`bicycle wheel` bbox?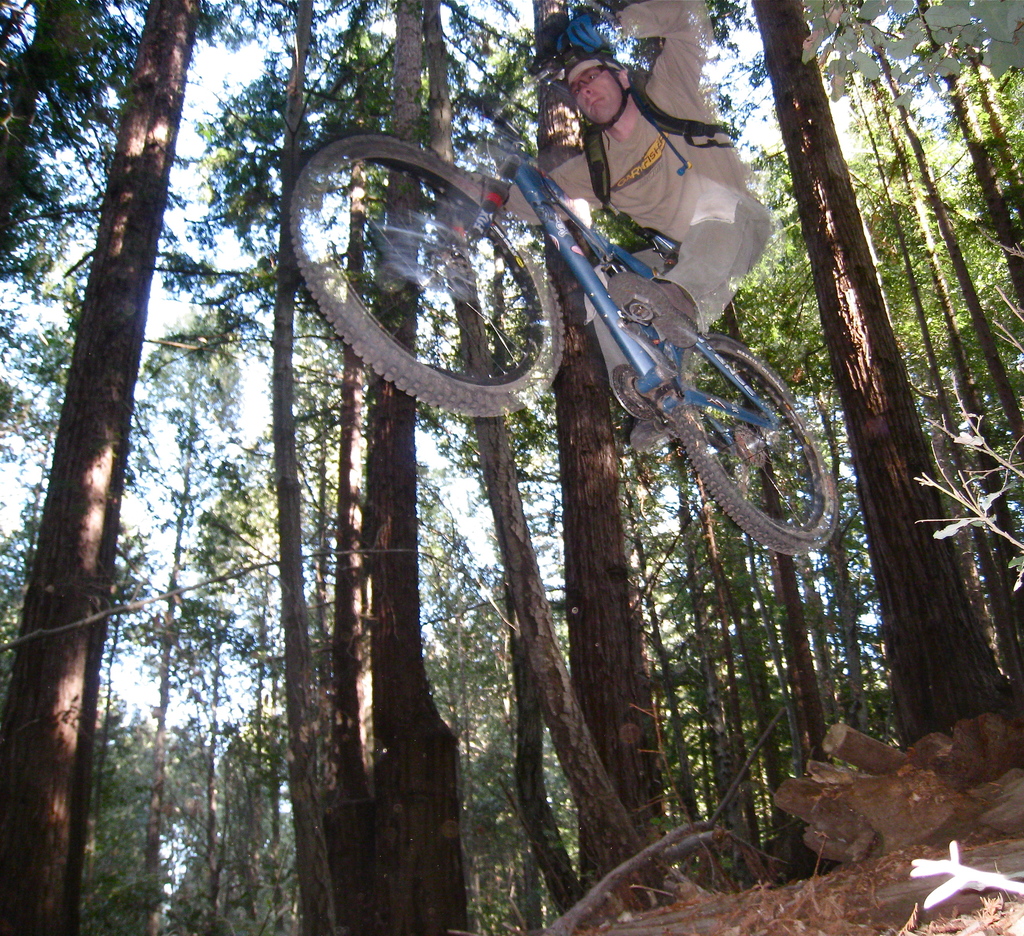
x1=307, y1=118, x2=557, y2=413
